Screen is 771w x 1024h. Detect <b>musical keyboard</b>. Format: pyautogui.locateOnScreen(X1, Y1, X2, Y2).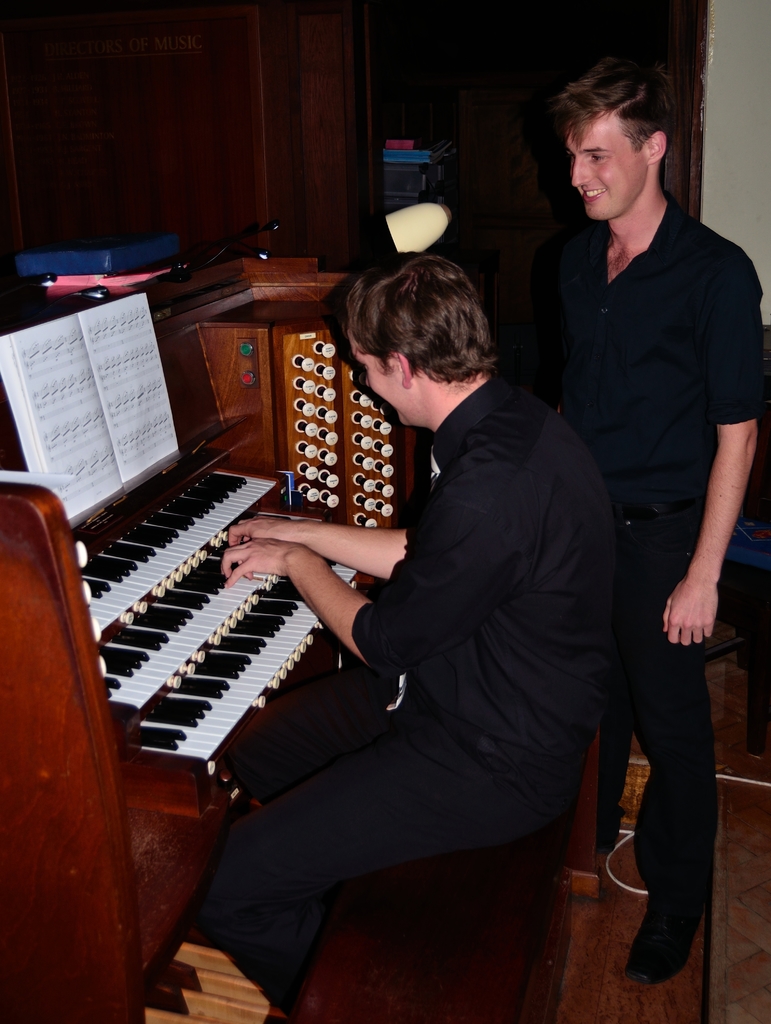
pyautogui.locateOnScreen(130, 564, 372, 783).
